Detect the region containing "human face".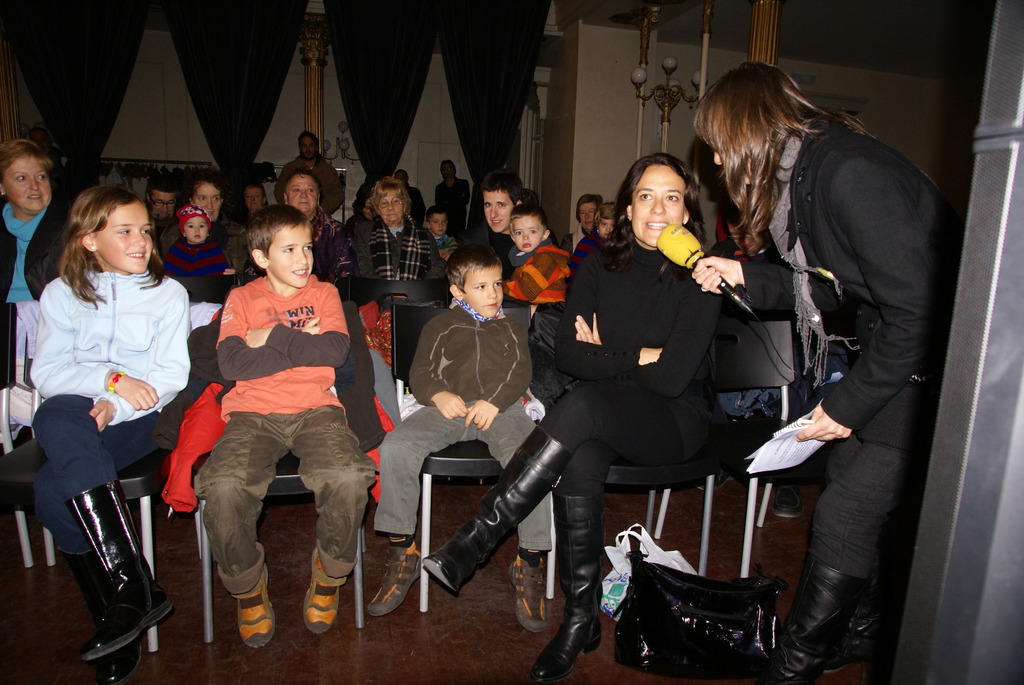
[left=151, top=187, right=176, bottom=223].
